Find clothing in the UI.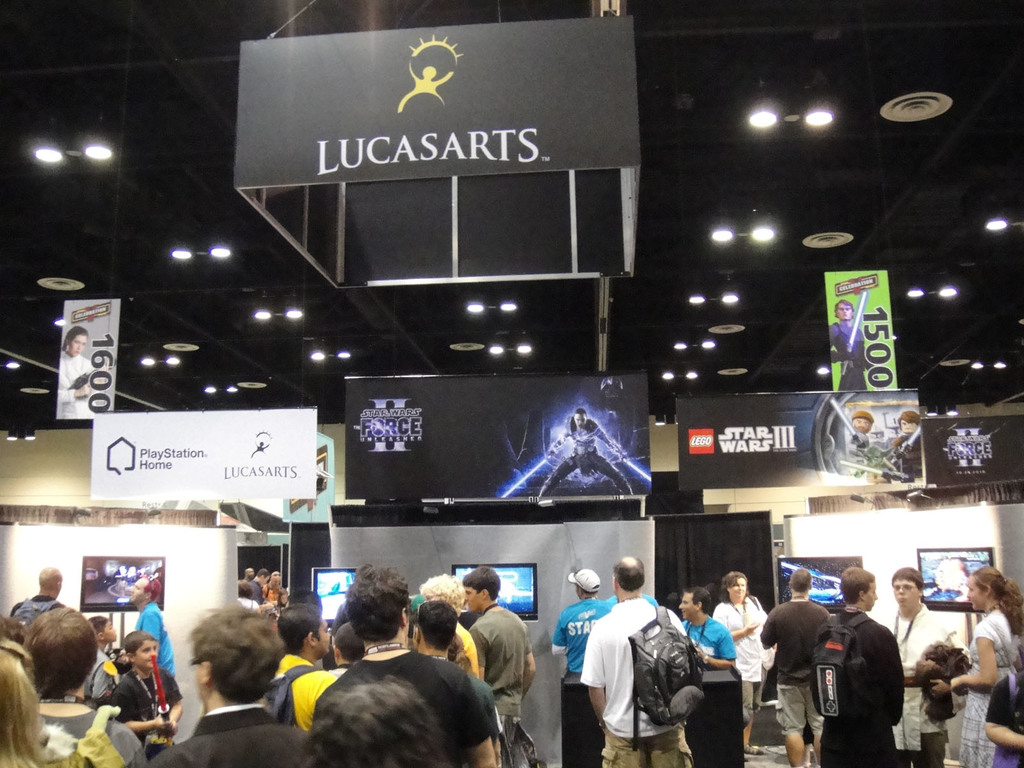
UI element at (x1=60, y1=352, x2=99, y2=417).
